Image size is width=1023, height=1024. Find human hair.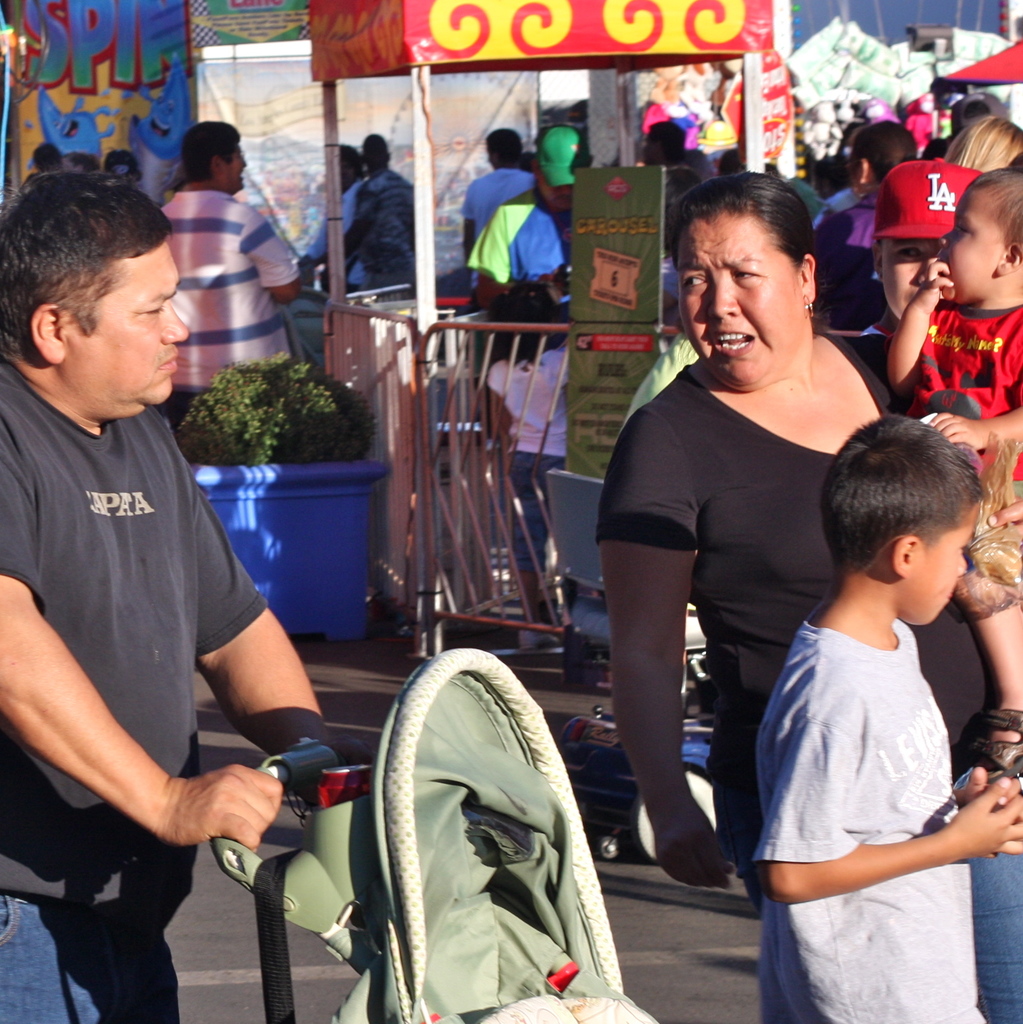
locate(182, 114, 243, 188).
